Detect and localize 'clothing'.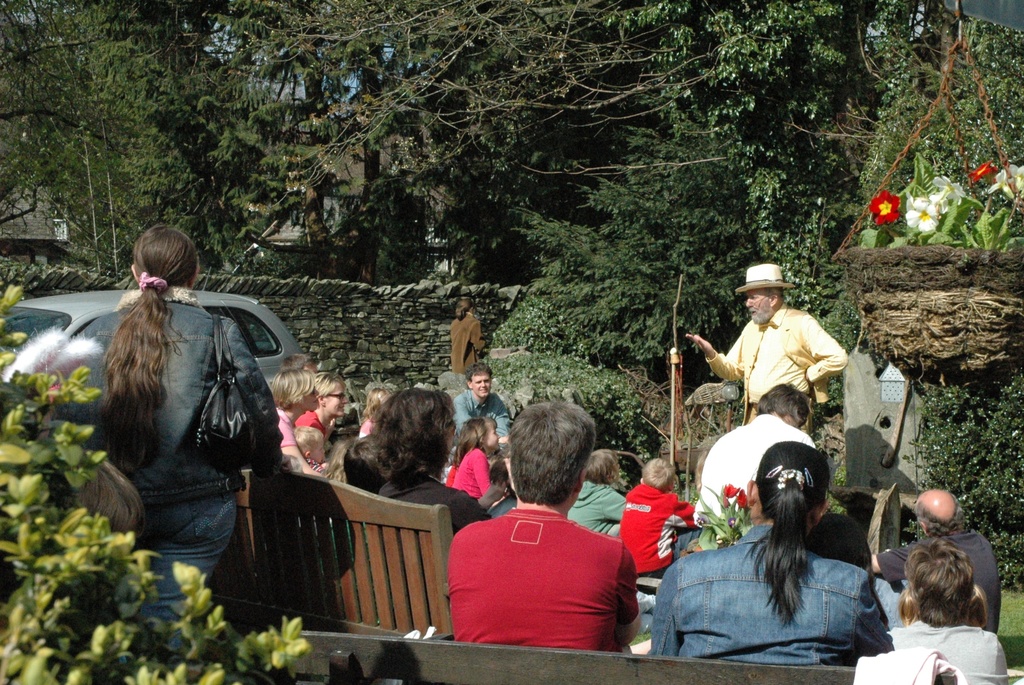
Localized at pyautogui.locateOnScreen(452, 389, 509, 433).
